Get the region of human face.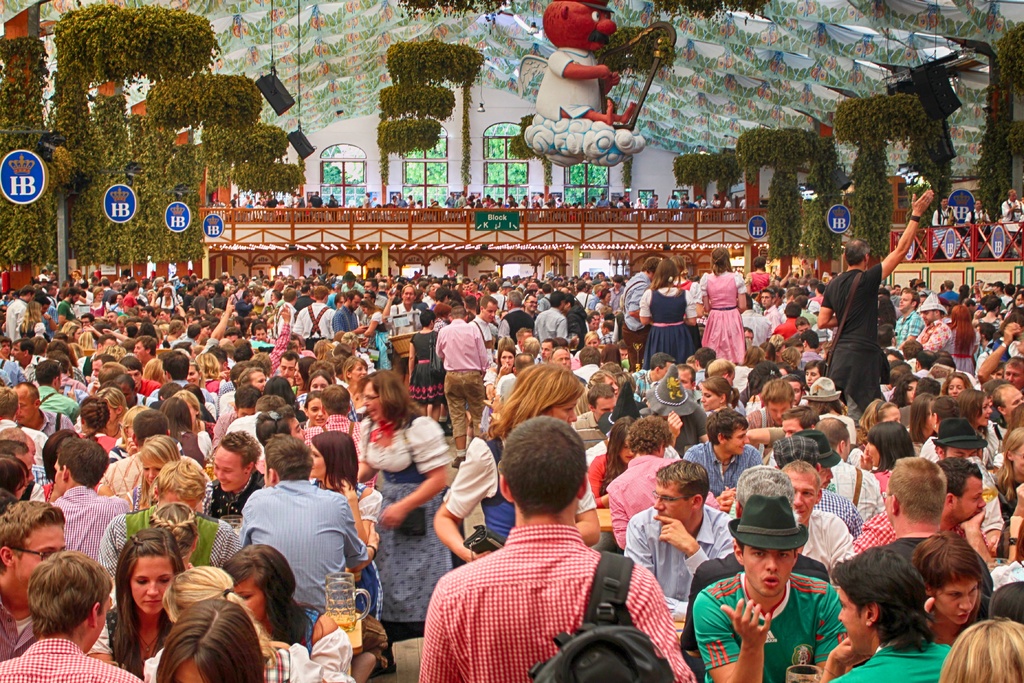
742,550,794,595.
